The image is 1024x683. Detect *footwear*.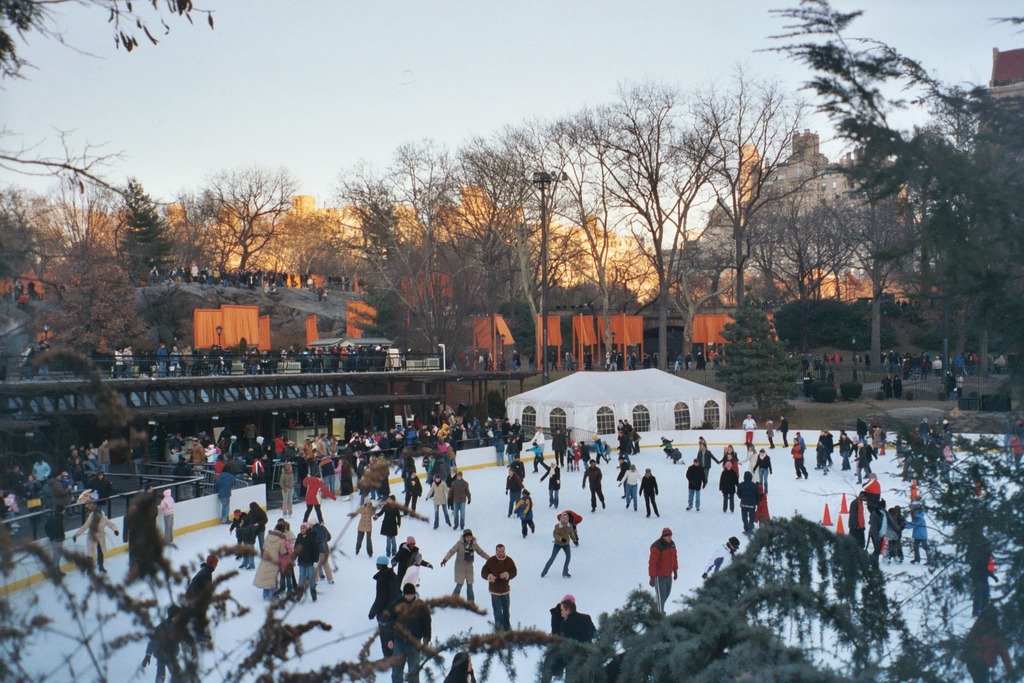
Detection: box(863, 473, 869, 480).
